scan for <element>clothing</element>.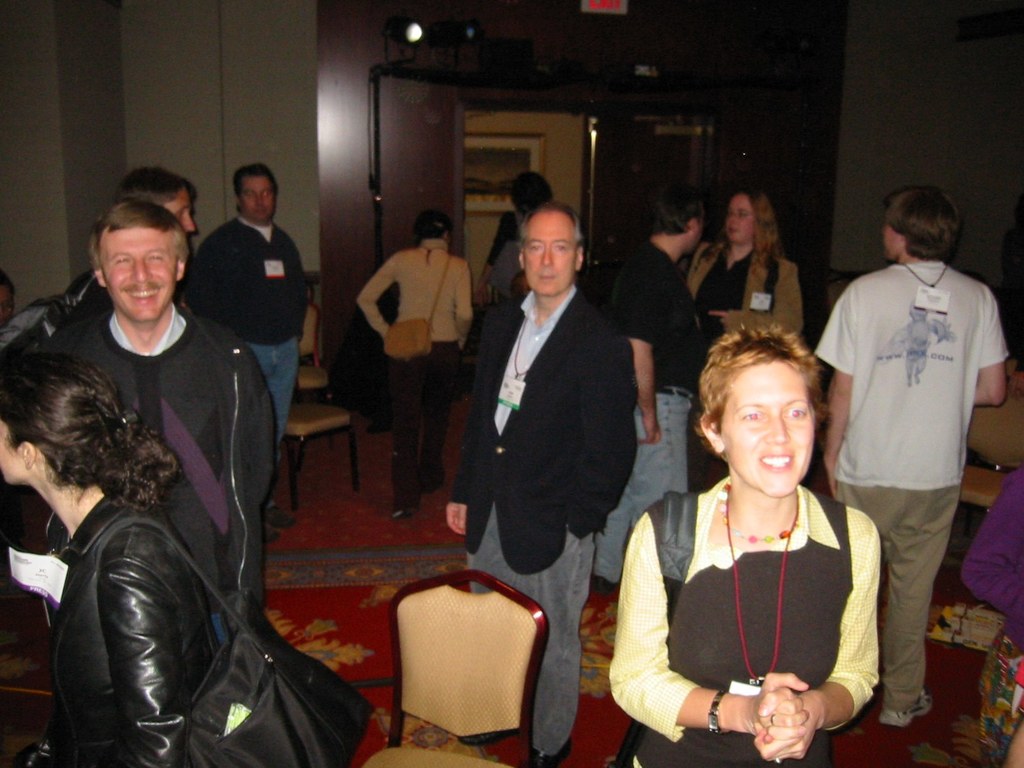
Scan result: rect(363, 252, 474, 519).
